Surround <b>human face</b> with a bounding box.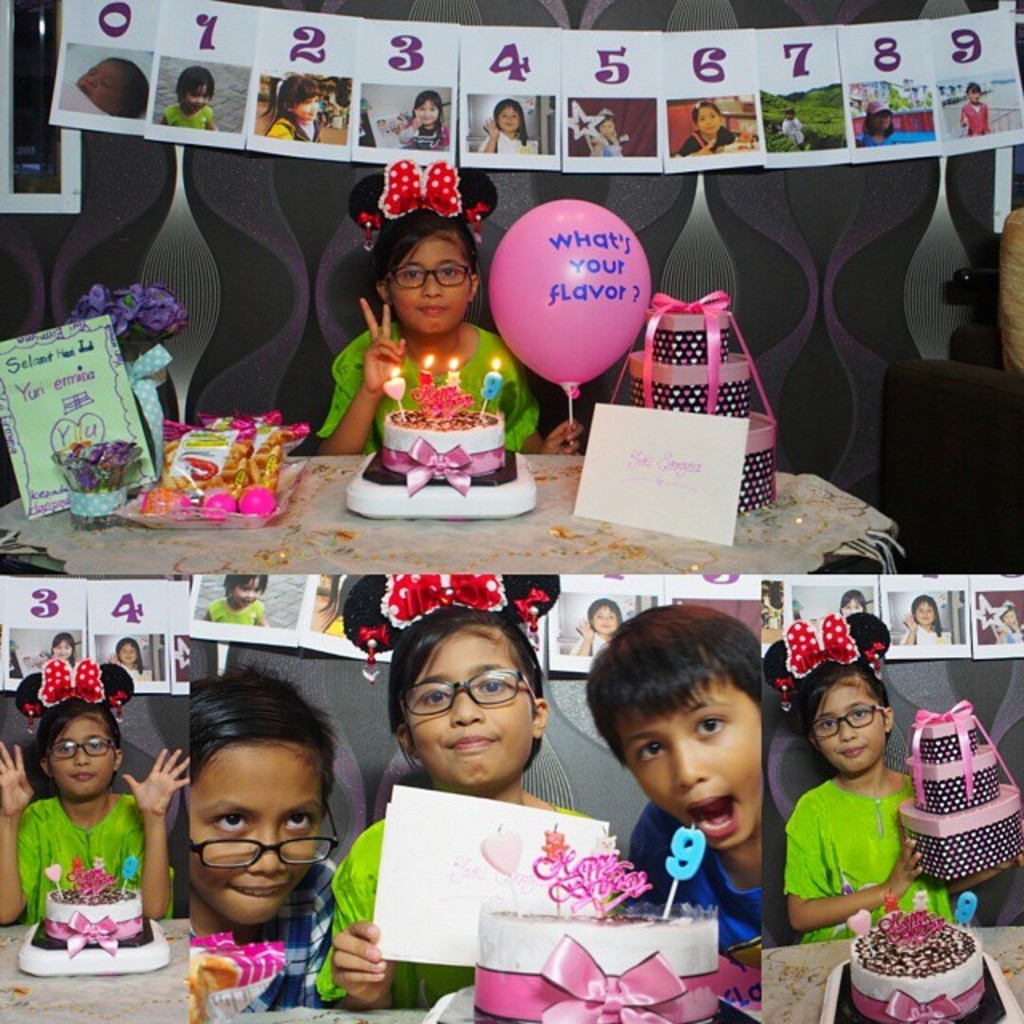
x1=48, y1=722, x2=115, y2=797.
